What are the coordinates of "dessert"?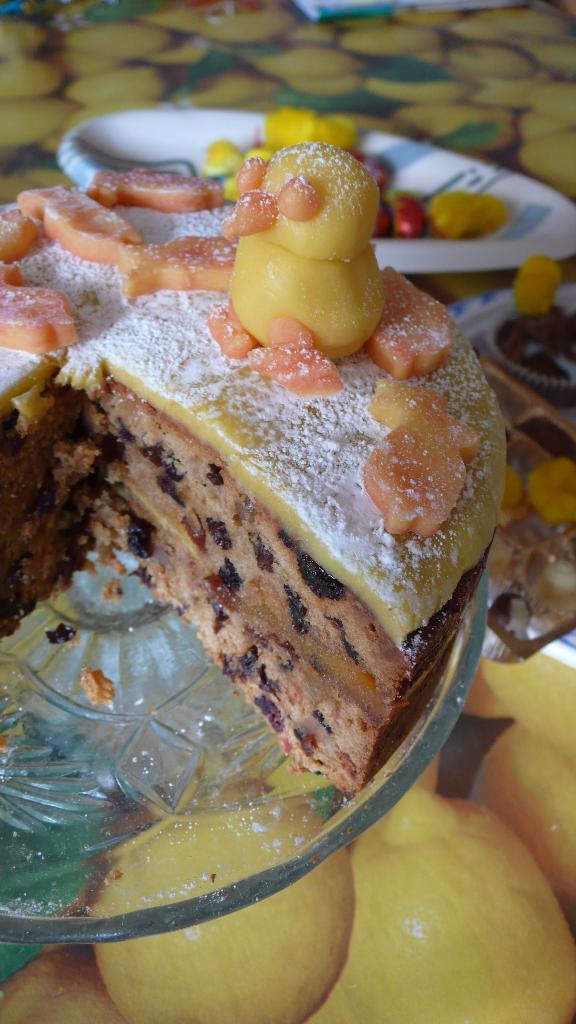
BBox(0, 165, 508, 784).
